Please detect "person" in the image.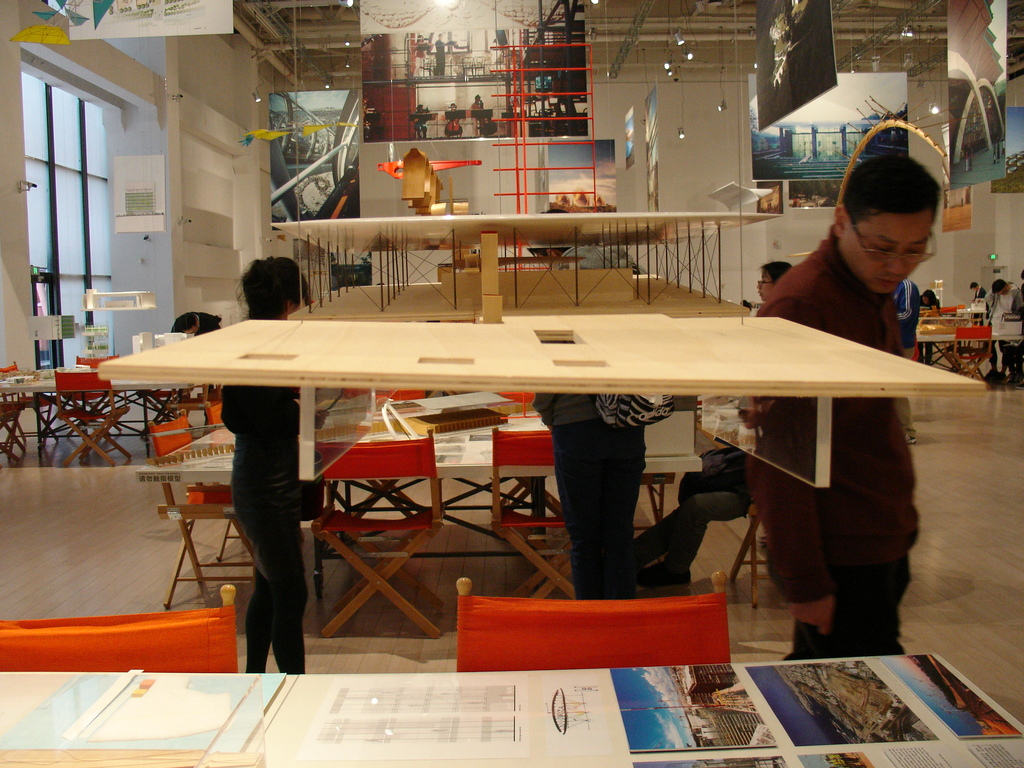
l=752, t=262, r=794, b=304.
